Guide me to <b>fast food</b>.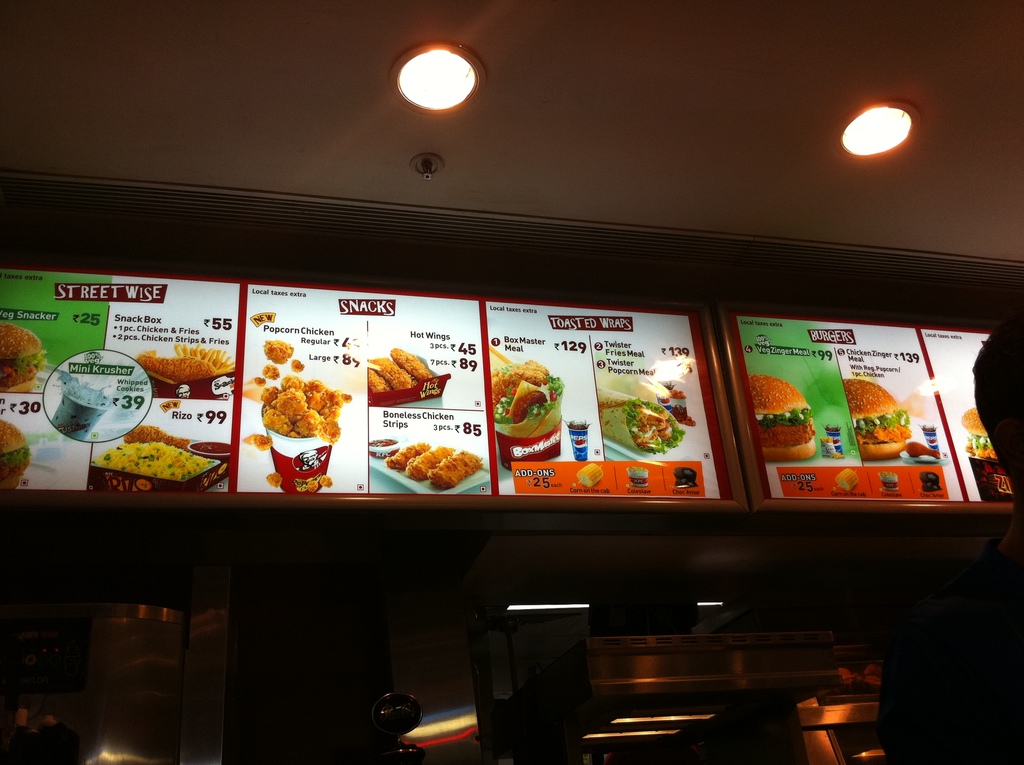
Guidance: 598, 394, 686, 454.
